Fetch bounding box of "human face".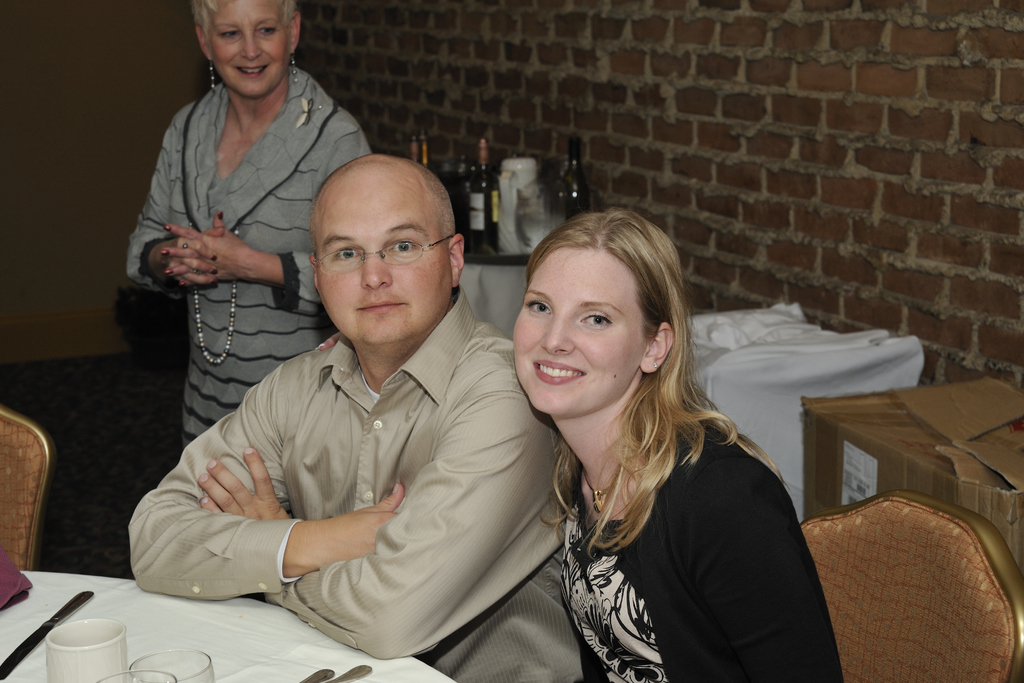
Bbox: [left=314, top=192, right=454, bottom=347].
